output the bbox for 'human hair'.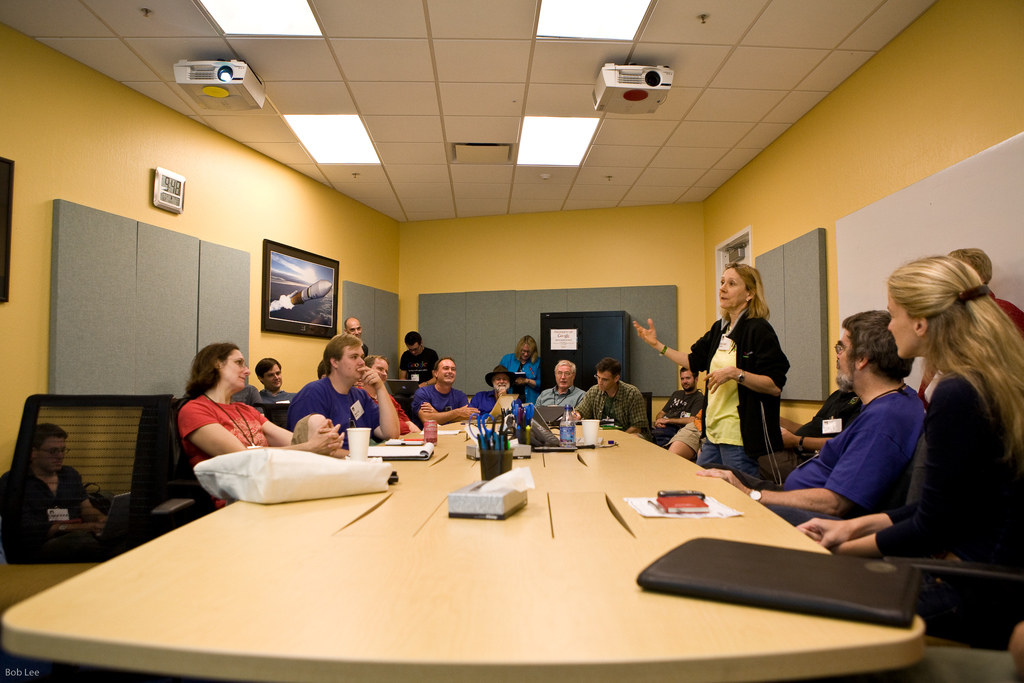
locate(253, 356, 279, 381).
